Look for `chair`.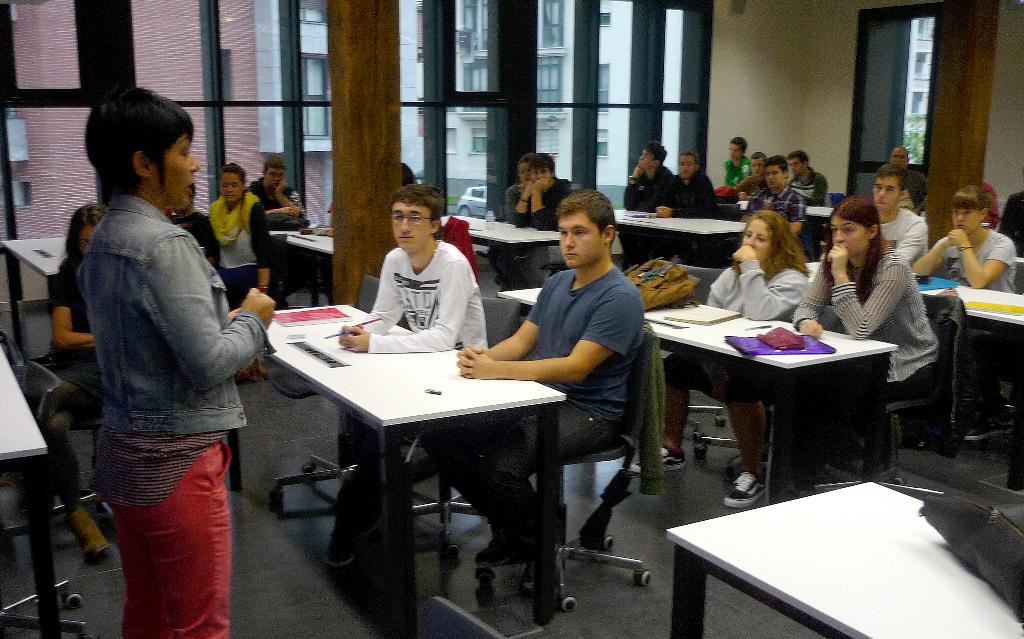
Found: bbox(658, 267, 735, 444).
